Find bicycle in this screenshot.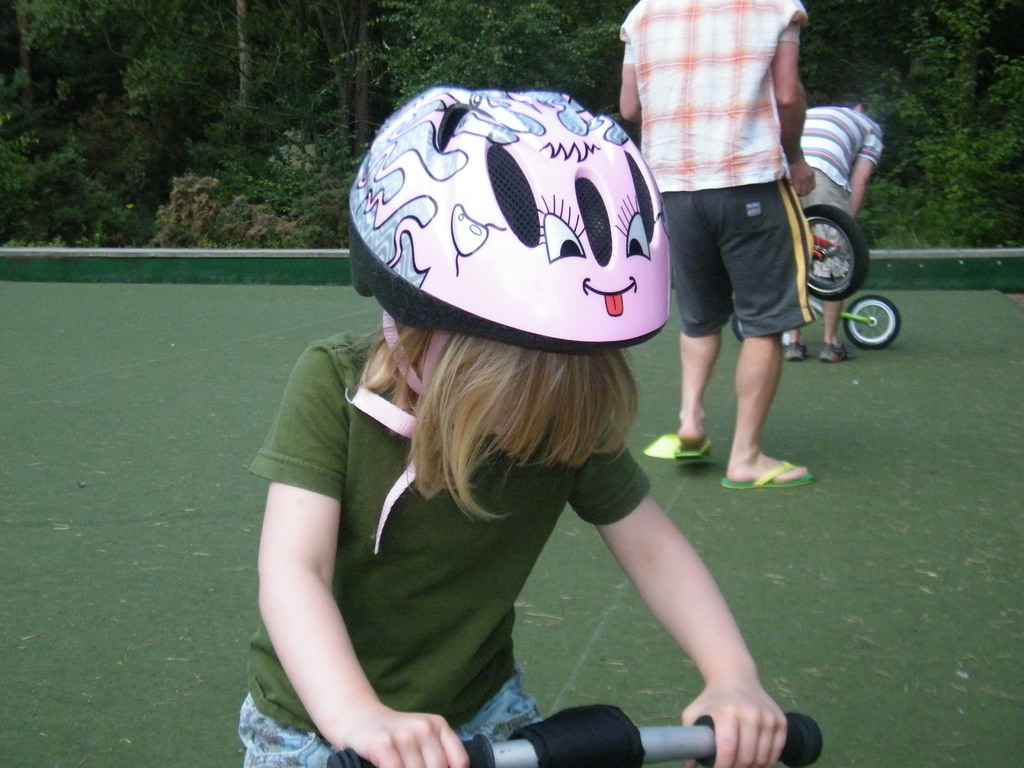
The bounding box for bicycle is box=[804, 199, 867, 300].
